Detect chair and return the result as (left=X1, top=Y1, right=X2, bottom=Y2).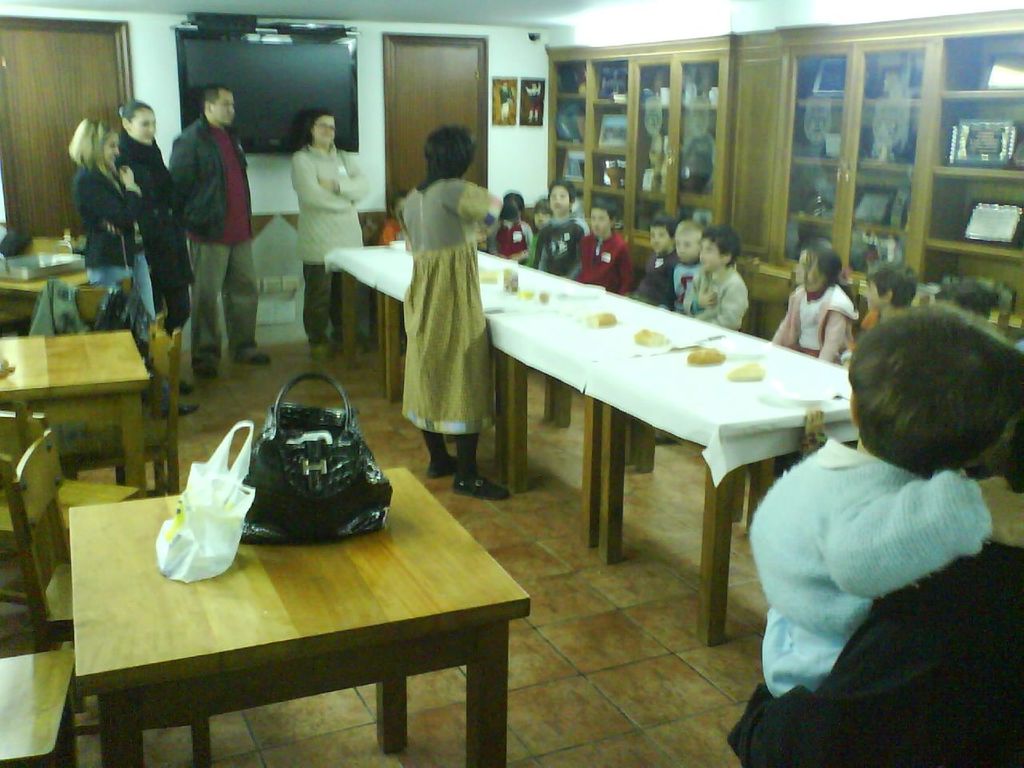
(left=54, top=312, right=184, bottom=566).
